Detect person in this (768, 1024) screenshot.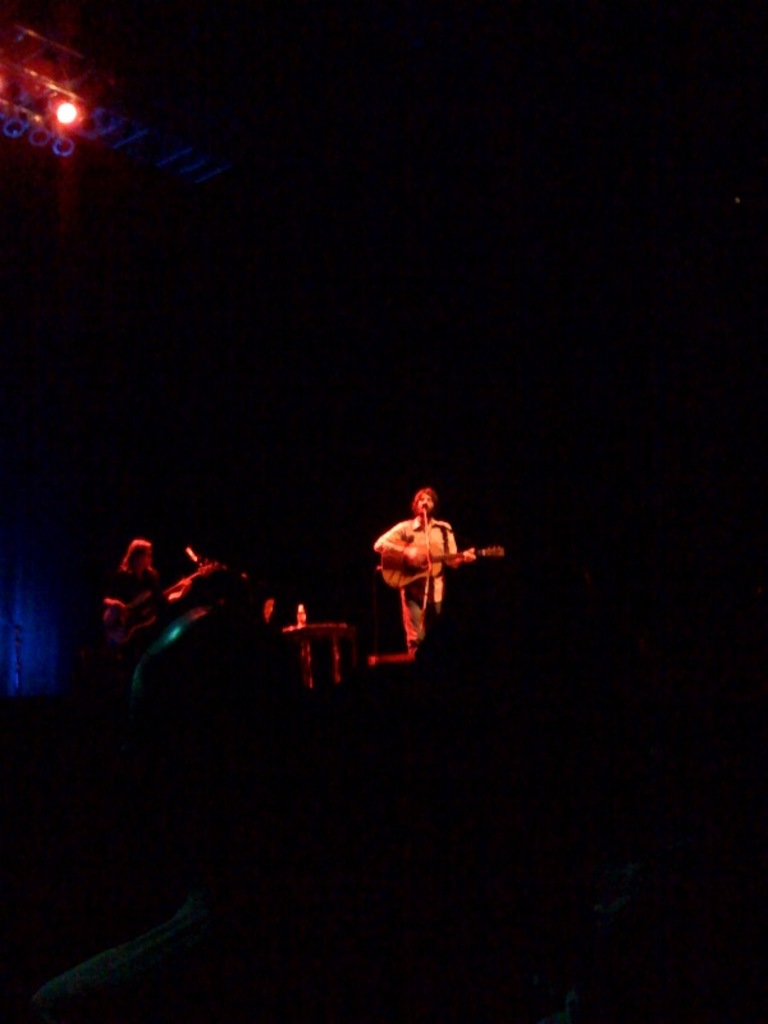
Detection: region(99, 536, 165, 640).
